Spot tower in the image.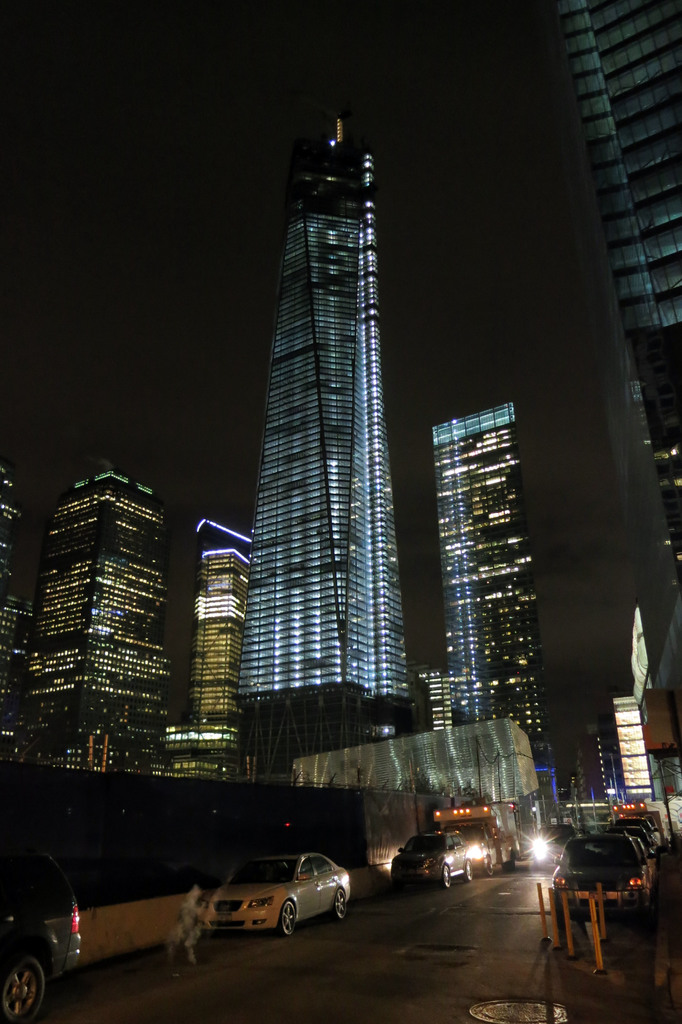
tower found at <box>207,67,470,795</box>.
